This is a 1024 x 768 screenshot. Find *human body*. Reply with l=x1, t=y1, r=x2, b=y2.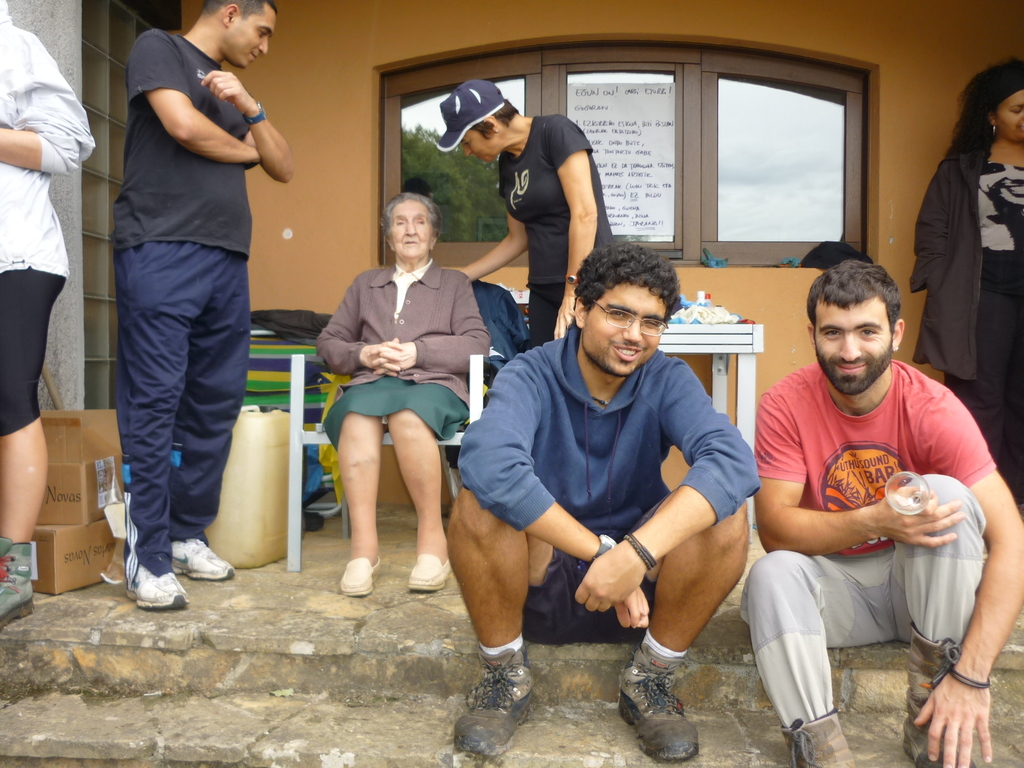
l=0, t=12, r=103, b=632.
